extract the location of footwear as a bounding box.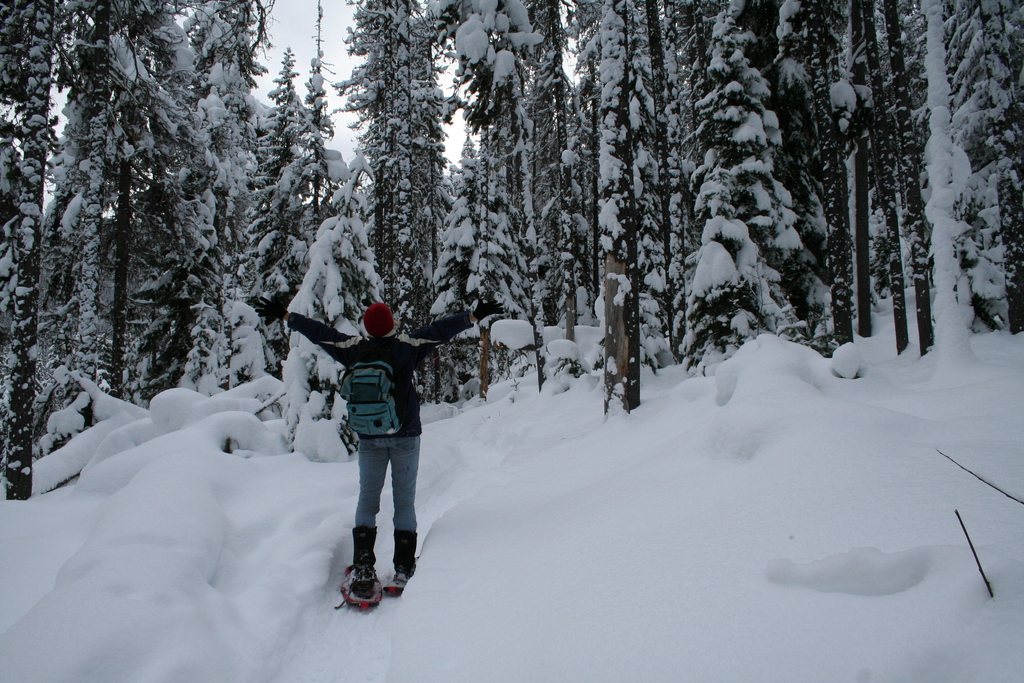
(left=347, top=525, right=385, bottom=600).
